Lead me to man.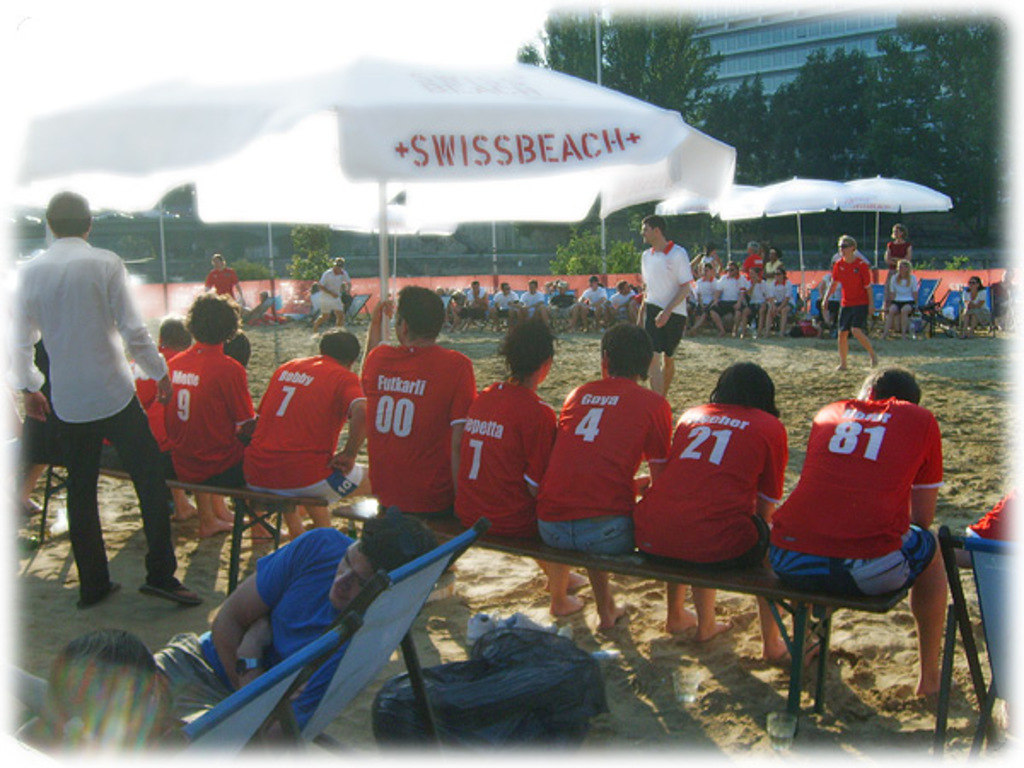
Lead to [821, 234, 879, 372].
